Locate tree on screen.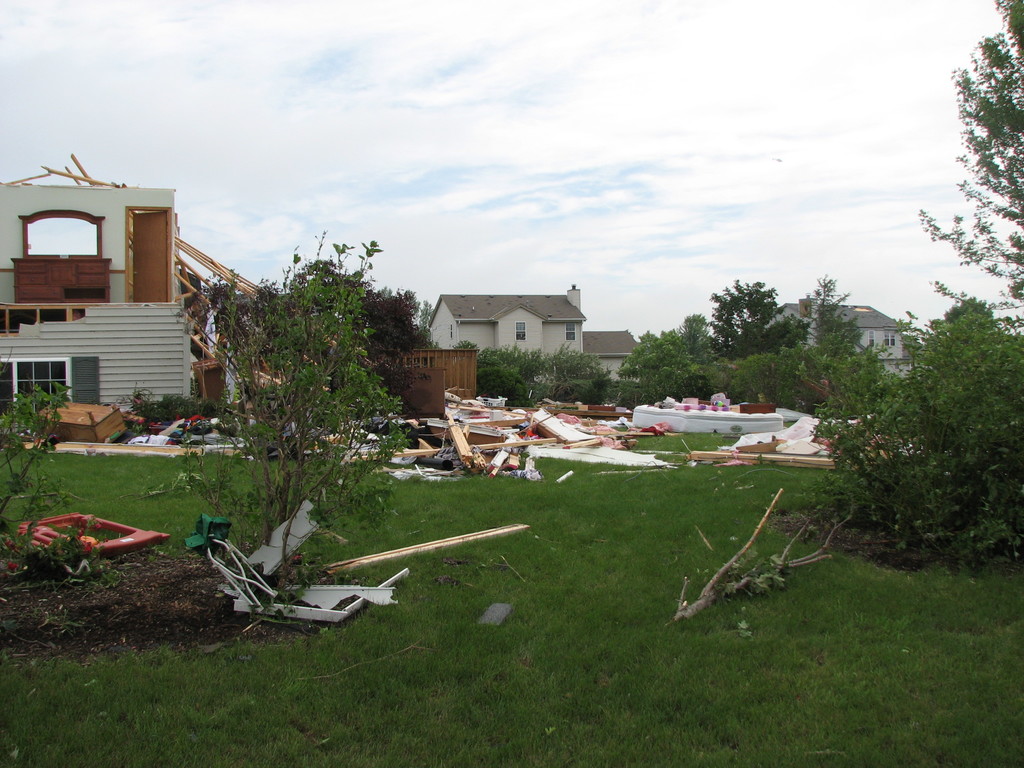
On screen at (175, 222, 416, 575).
